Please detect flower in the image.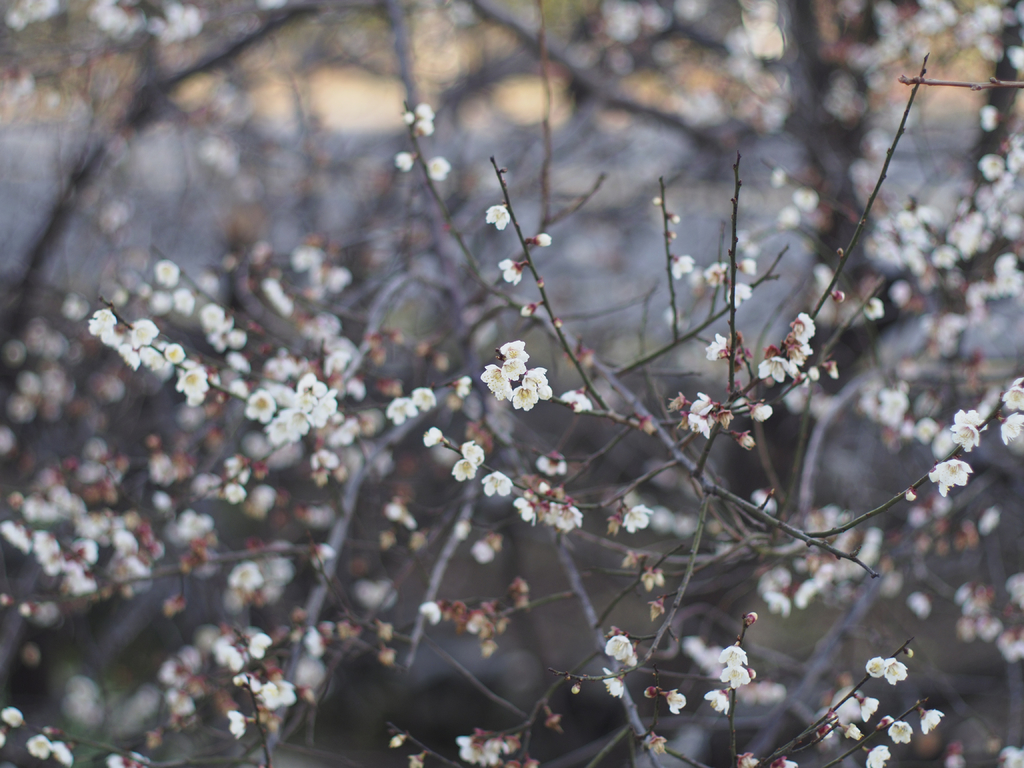
[x1=888, y1=720, x2=924, y2=744].
